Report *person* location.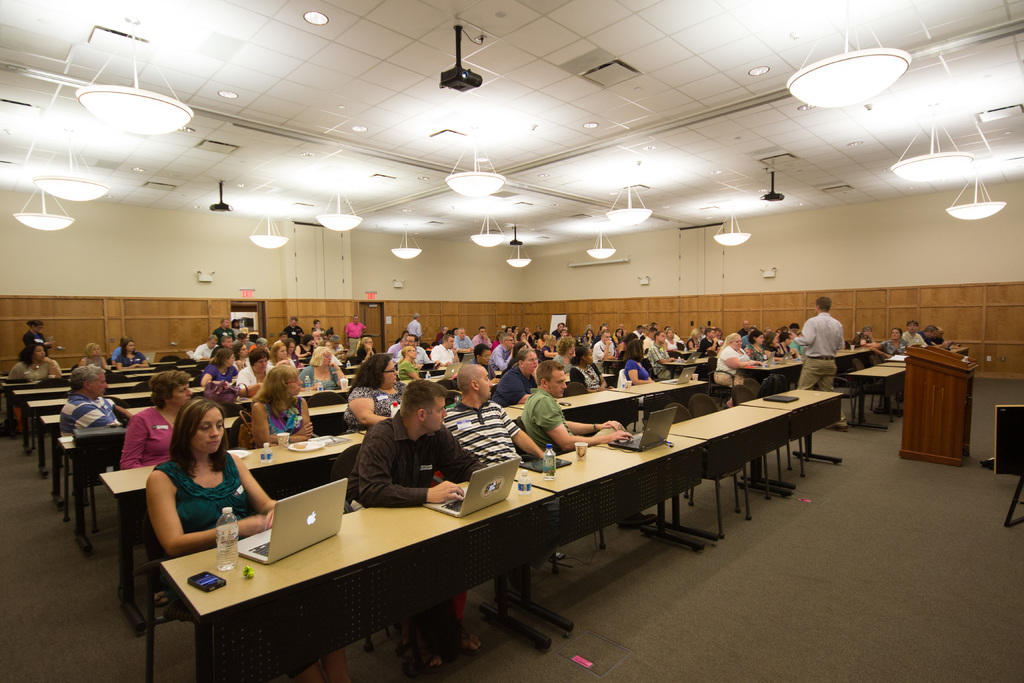
Report: detection(109, 329, 146, 375).
